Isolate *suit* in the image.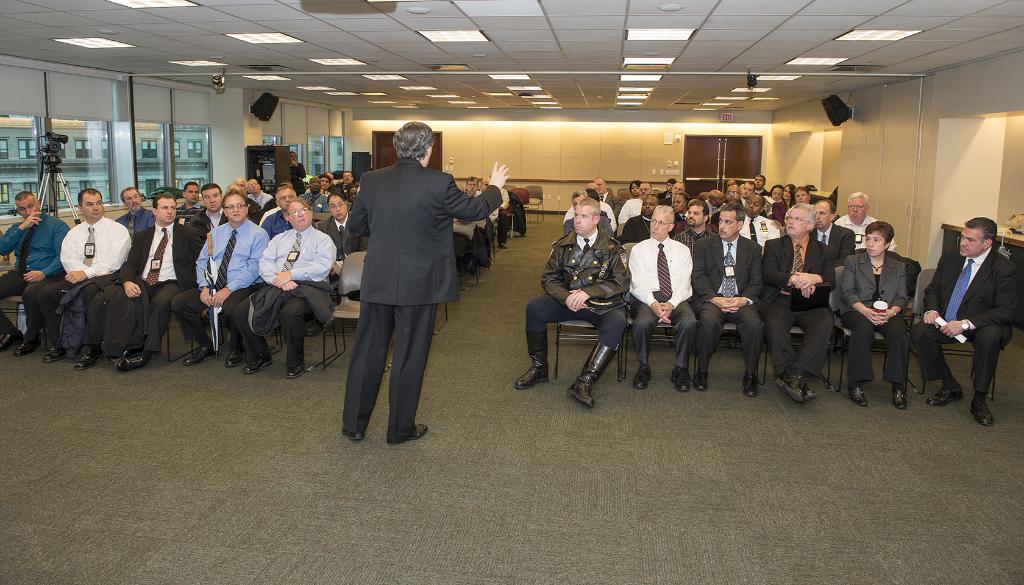
Isolated region: locate(290, 160, 308, 194).
